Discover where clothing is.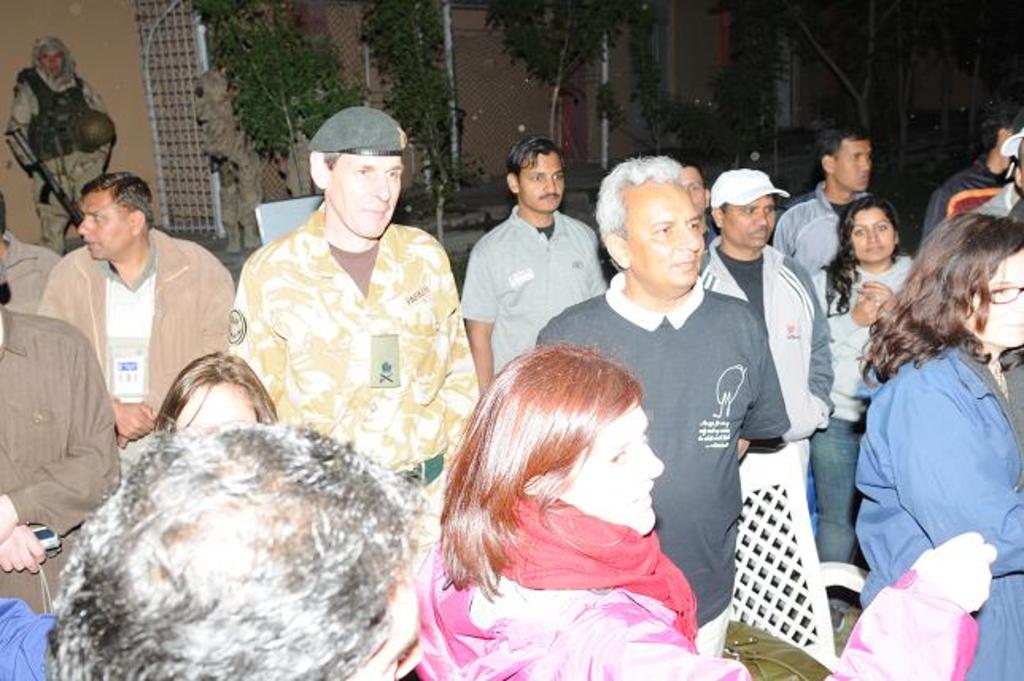
Discovered at (x1=0, y1=232, x2=56, y2=317).
